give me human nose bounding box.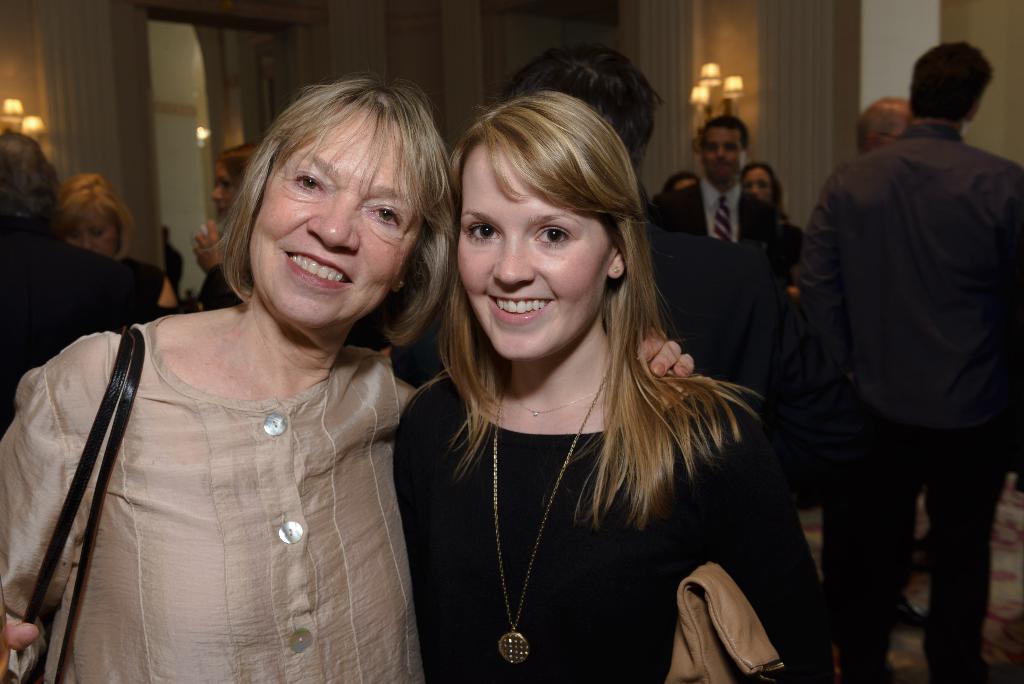
x1=211 y1=181 x2=225 y2=201.
